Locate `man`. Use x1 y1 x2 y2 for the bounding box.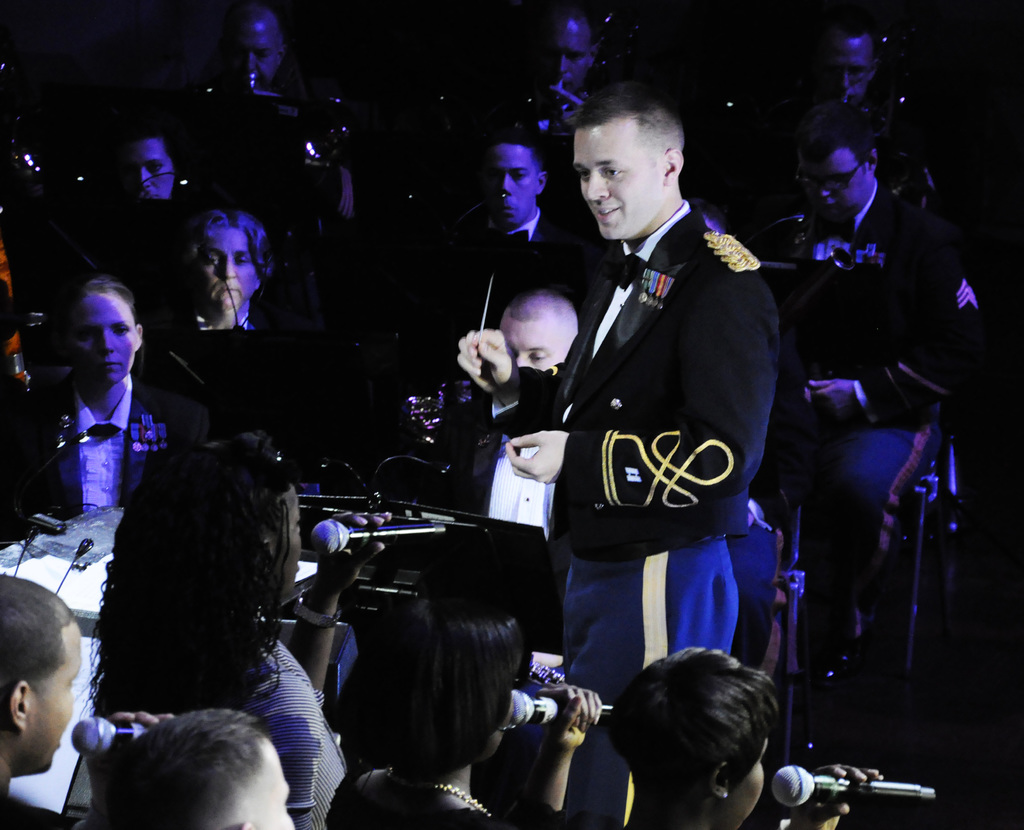
761 101 986 723.
